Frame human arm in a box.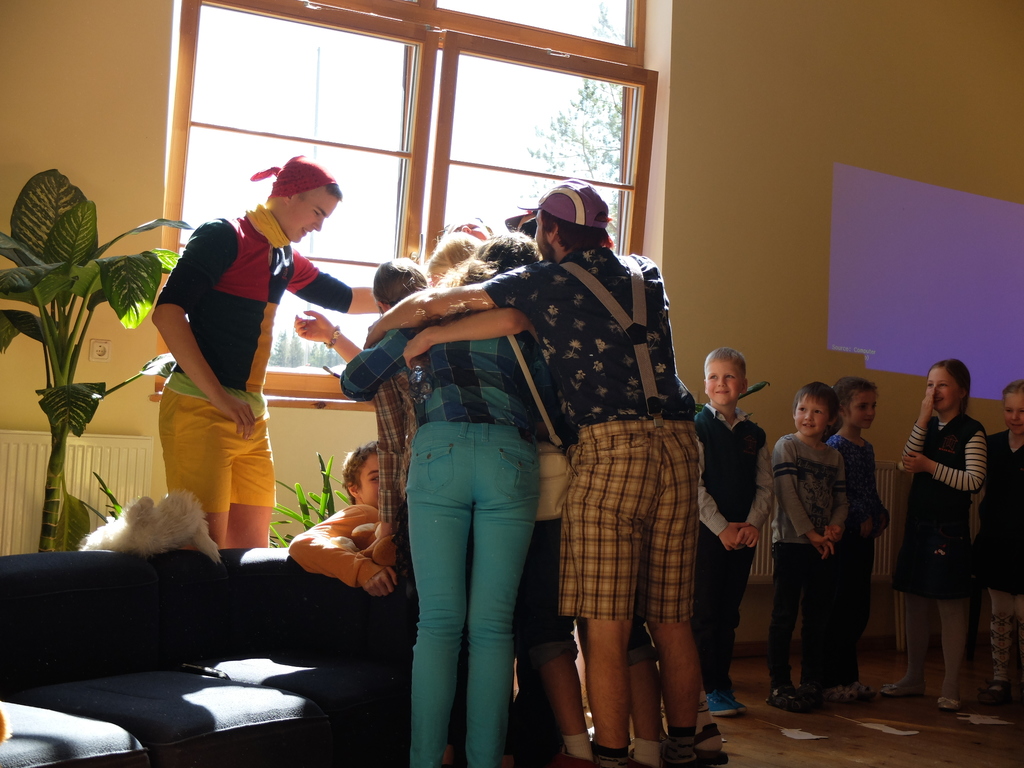
<bbox>893, 381, 936, 472</bbox>.
